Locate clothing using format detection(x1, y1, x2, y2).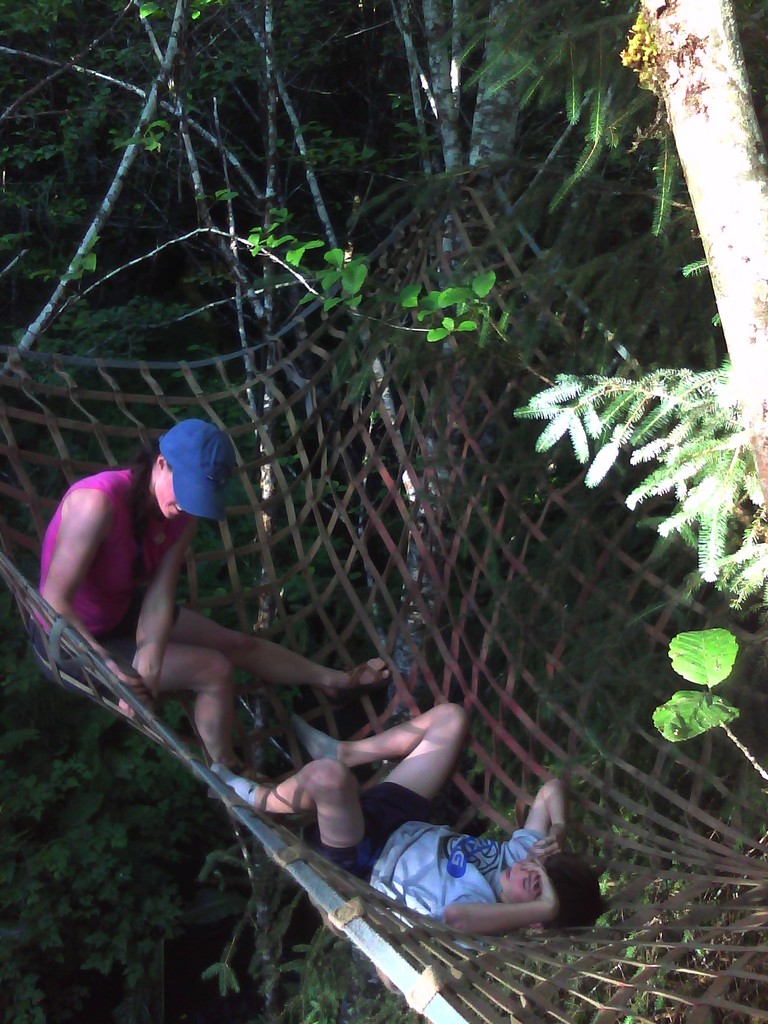
detection(29, 464, 176, 685).
